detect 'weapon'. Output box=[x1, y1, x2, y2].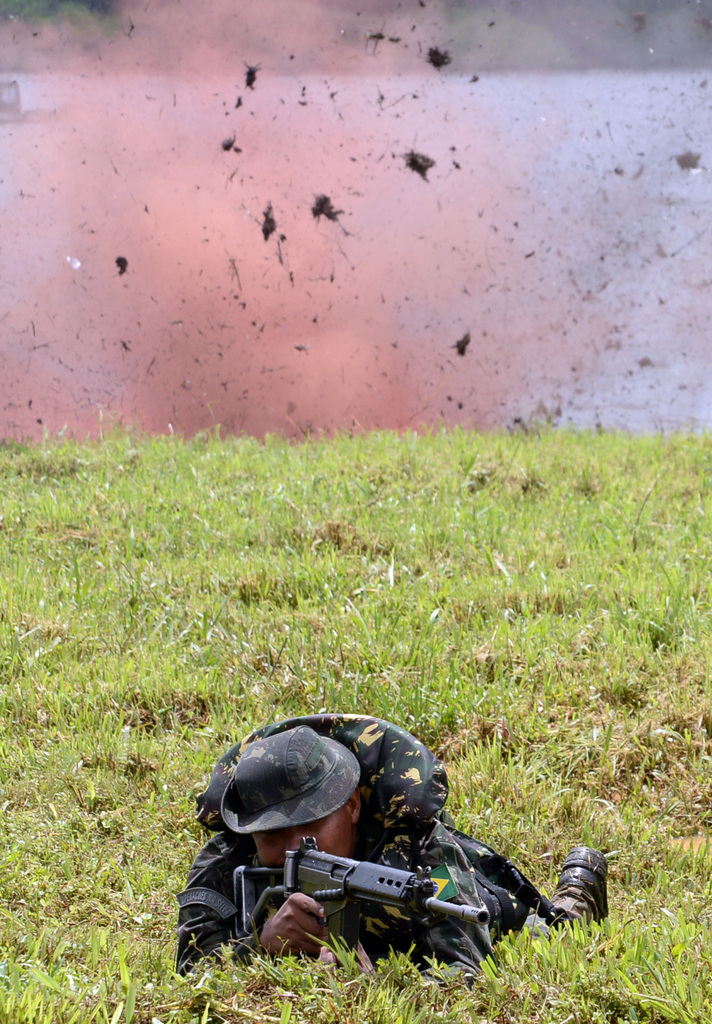
box=[226, 830, 490, 968].
